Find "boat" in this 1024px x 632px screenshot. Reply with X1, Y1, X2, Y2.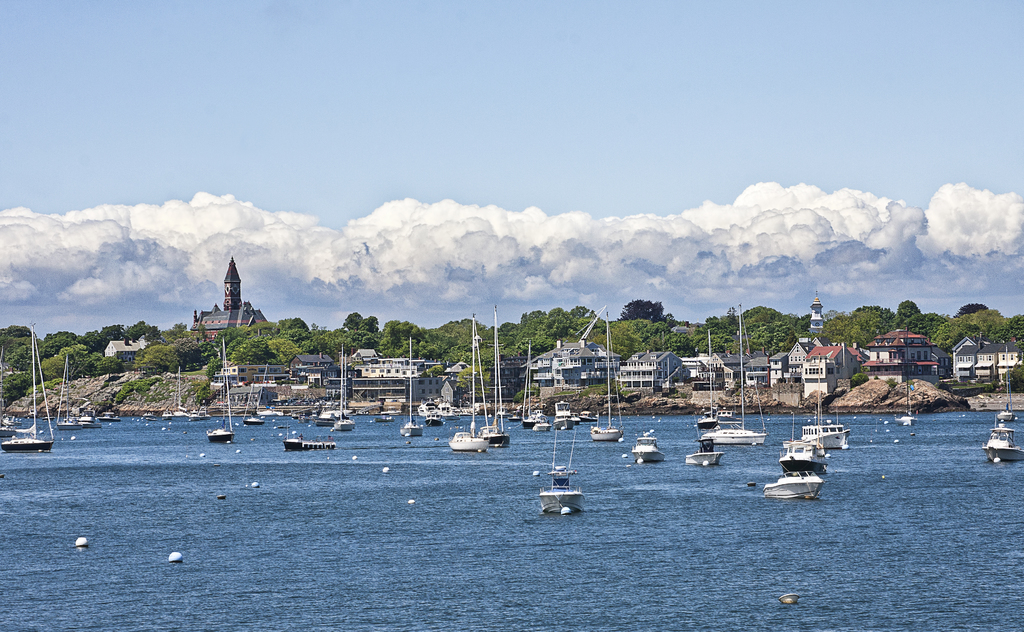
577, 409, 597, 425.
